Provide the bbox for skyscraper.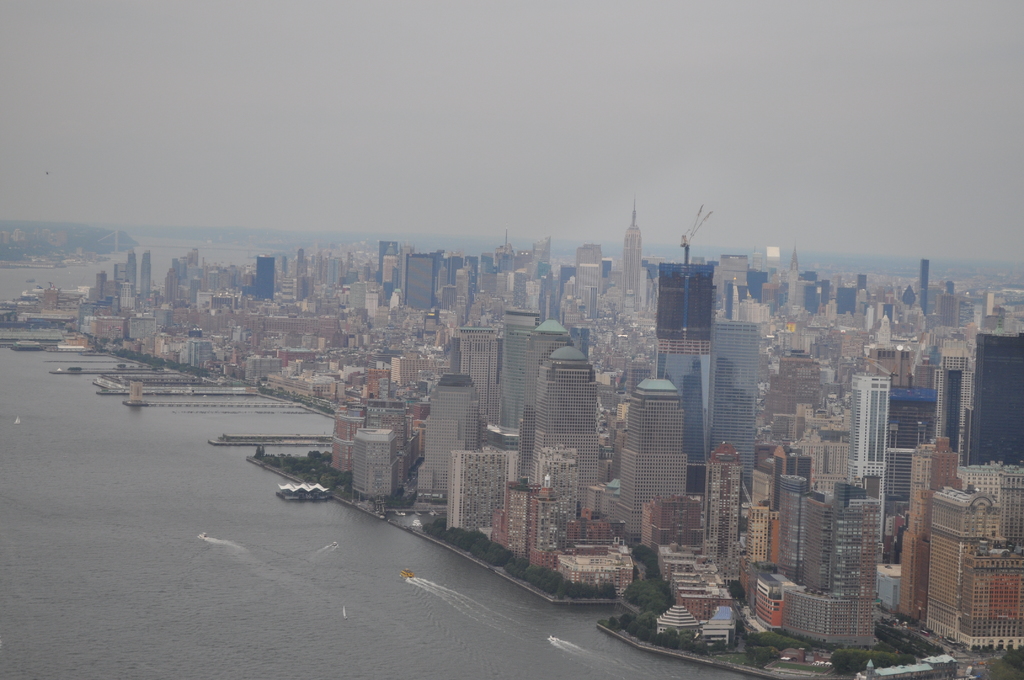
bbox(119, 281, 143, 318).
